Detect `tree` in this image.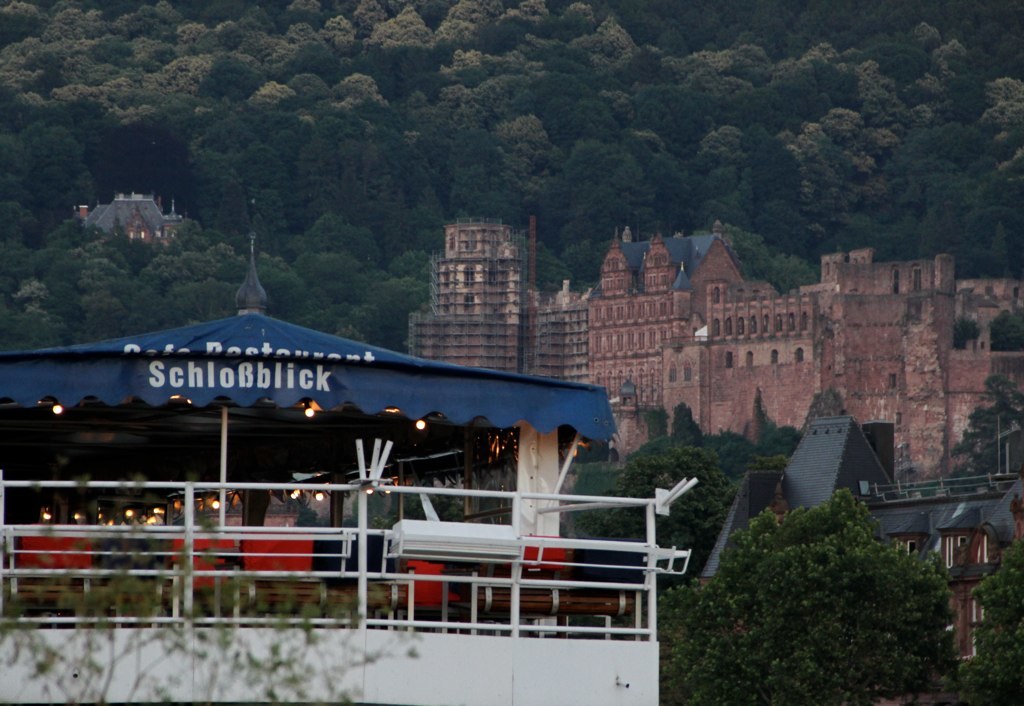
Detection: 679:60:739:97.
